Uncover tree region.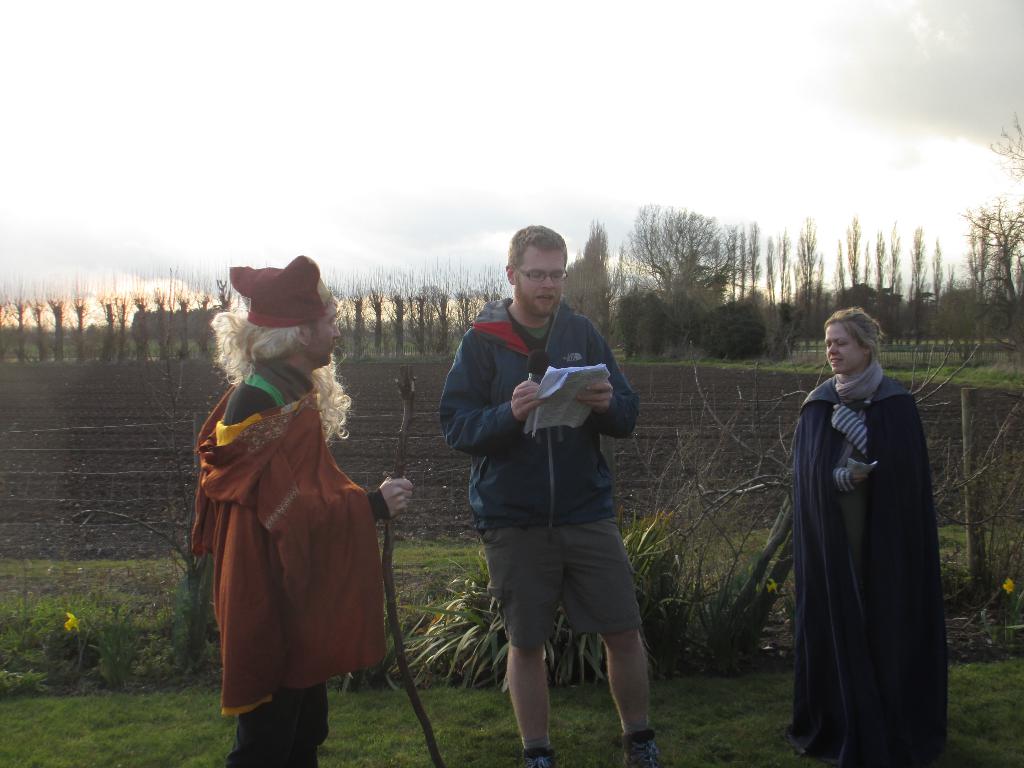
Uncovered: x1=959 y1=116 x2=1023 y2=284.
